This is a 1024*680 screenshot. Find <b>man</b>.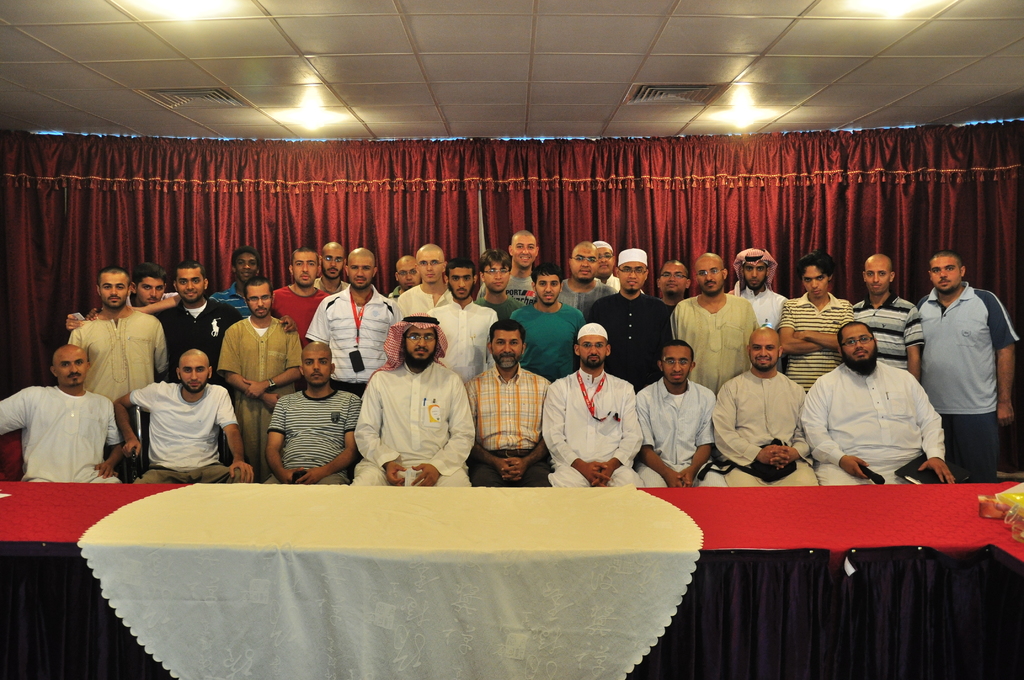
Bounding box: box=[509, 225, 552, 313].
